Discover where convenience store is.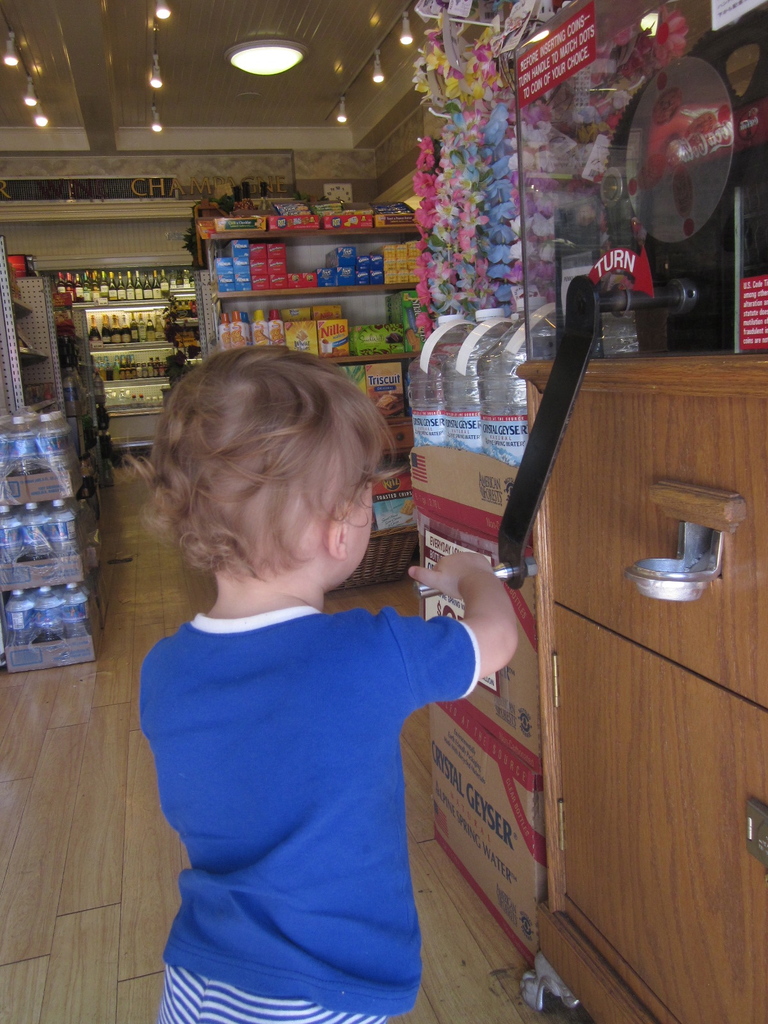
Discovered at [4, 0, 736, 973].
